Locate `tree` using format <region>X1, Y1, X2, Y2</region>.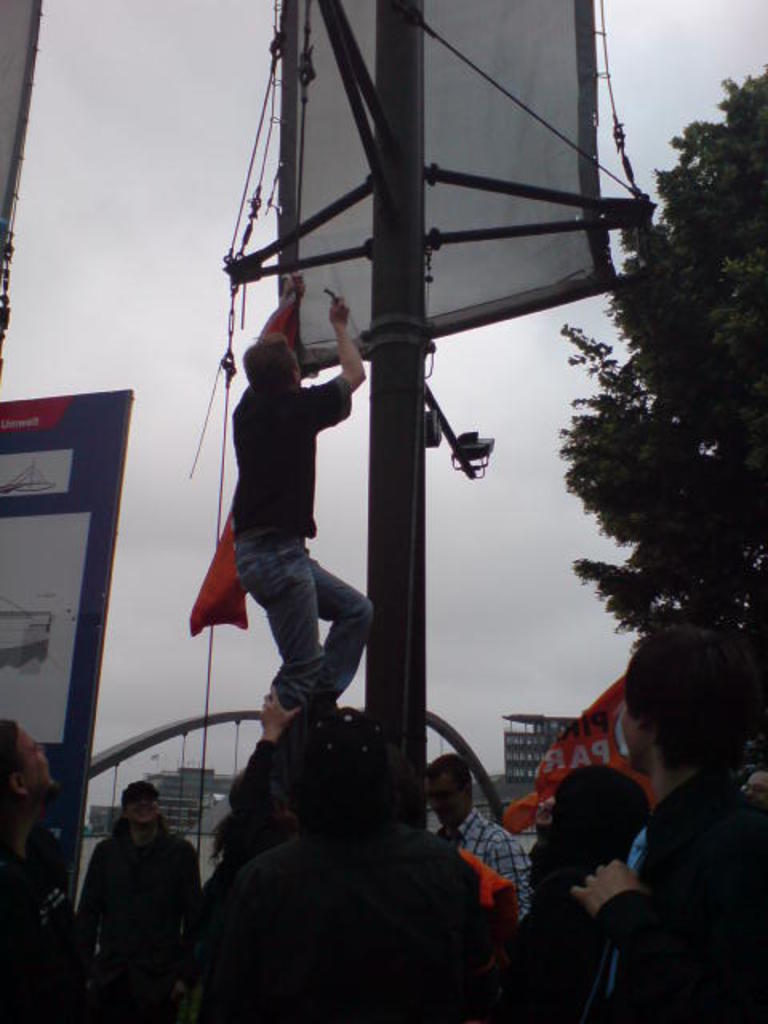
<region>536, 56, 766, 806</region>.
